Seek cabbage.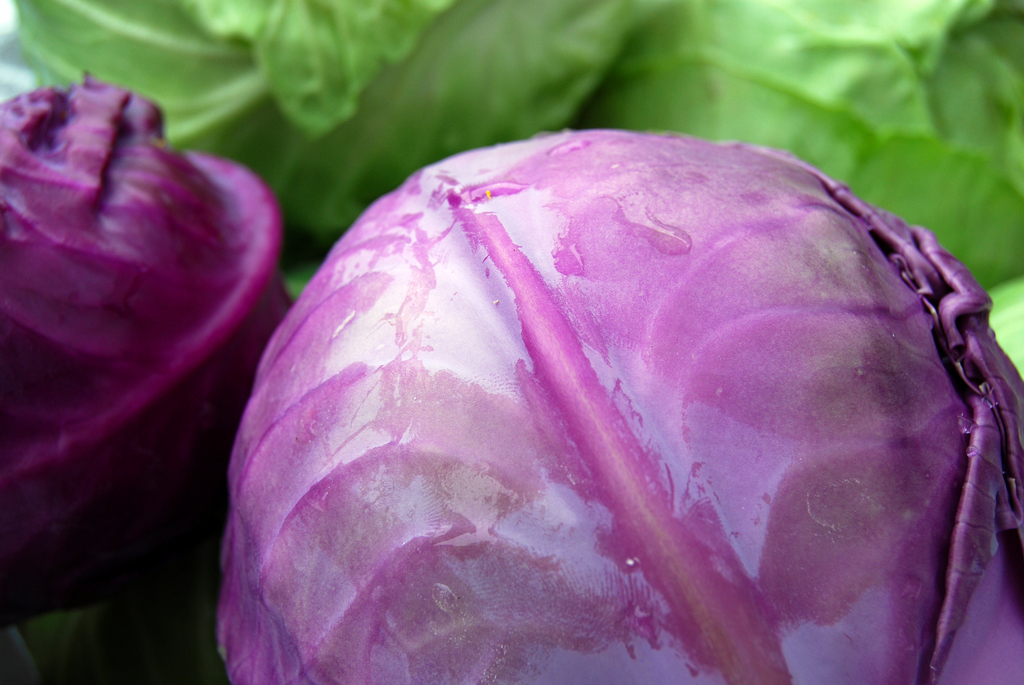
box(0, 72, 293, 636).
